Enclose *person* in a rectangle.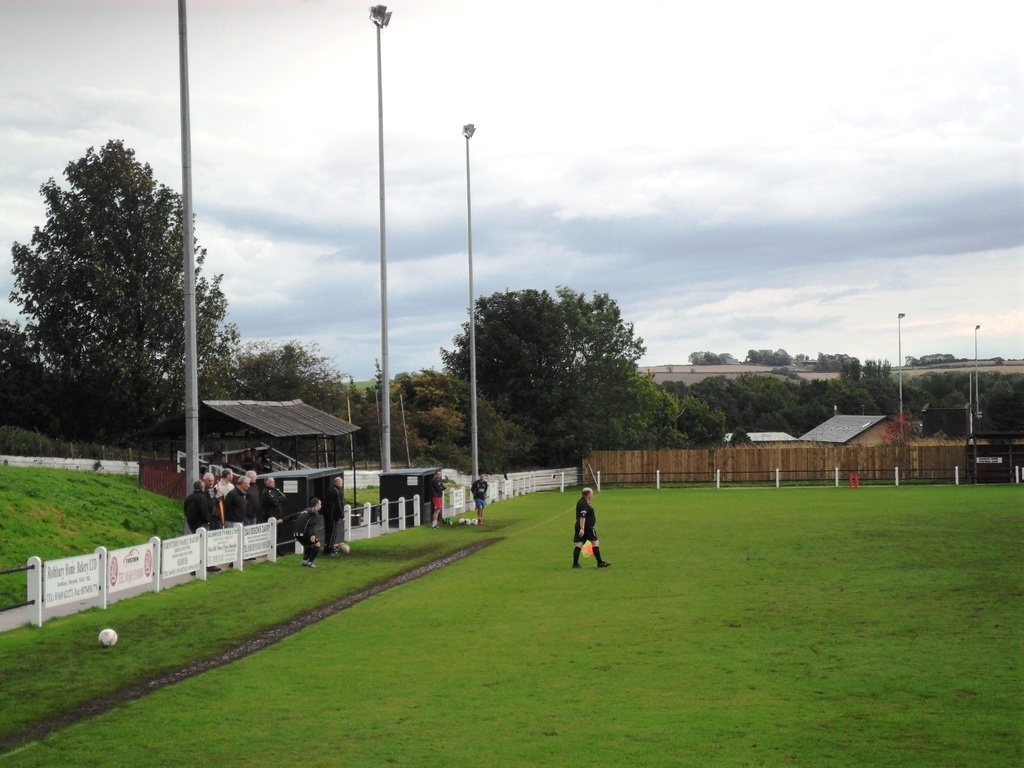
crop(215, 462, 237, 503).
